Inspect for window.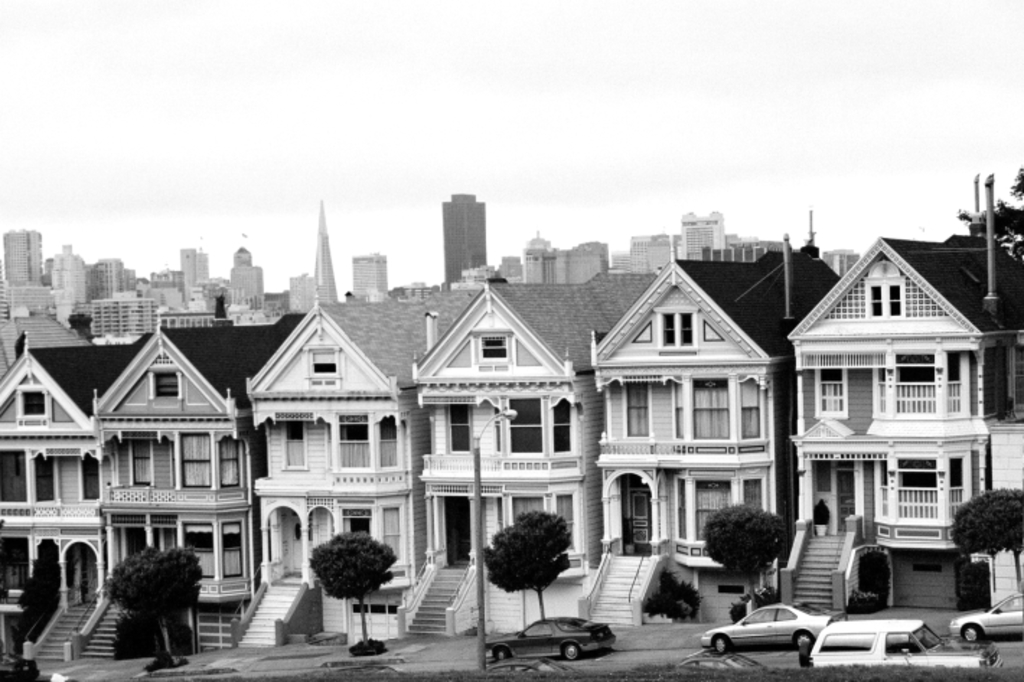
Inspection: crop(655, 309, 697, 349).
